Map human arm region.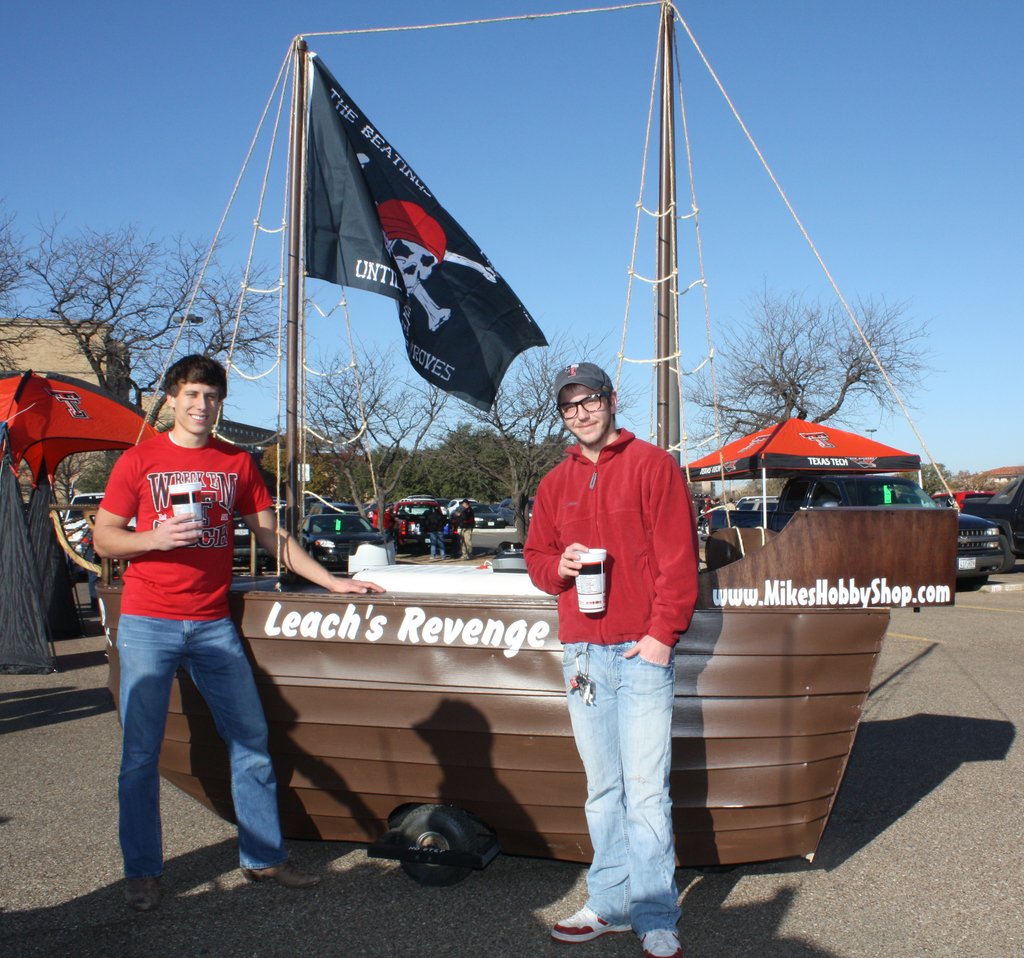
Mapped to <region>617, 450, 715, 672</region>.
